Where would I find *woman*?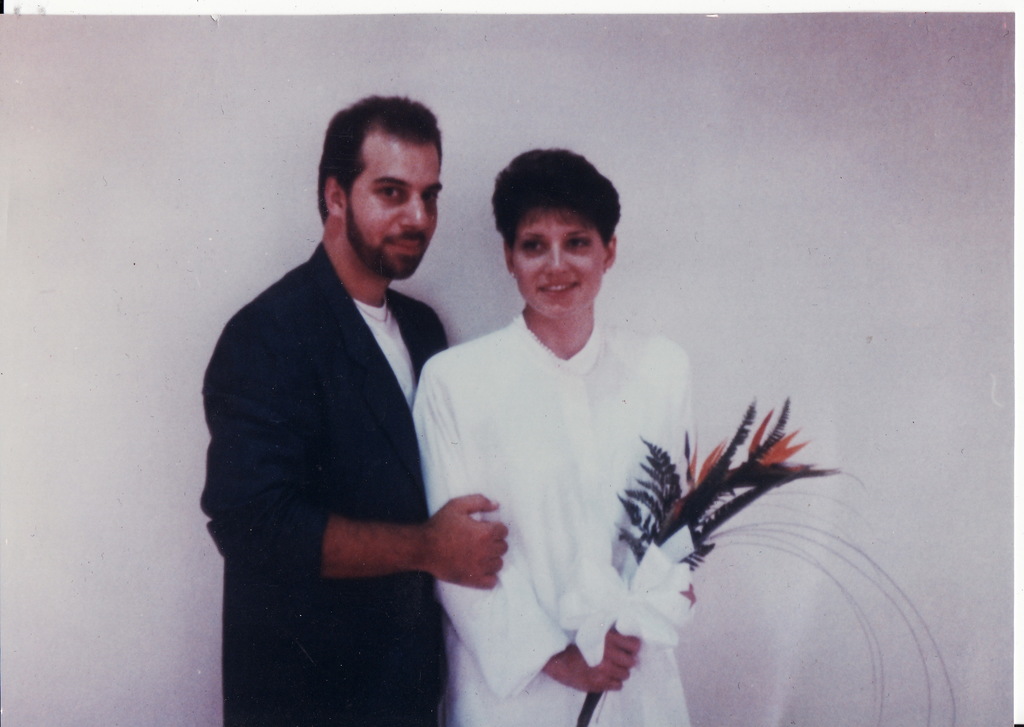
At x1=424 y1=161 x2=714 y2=726.
